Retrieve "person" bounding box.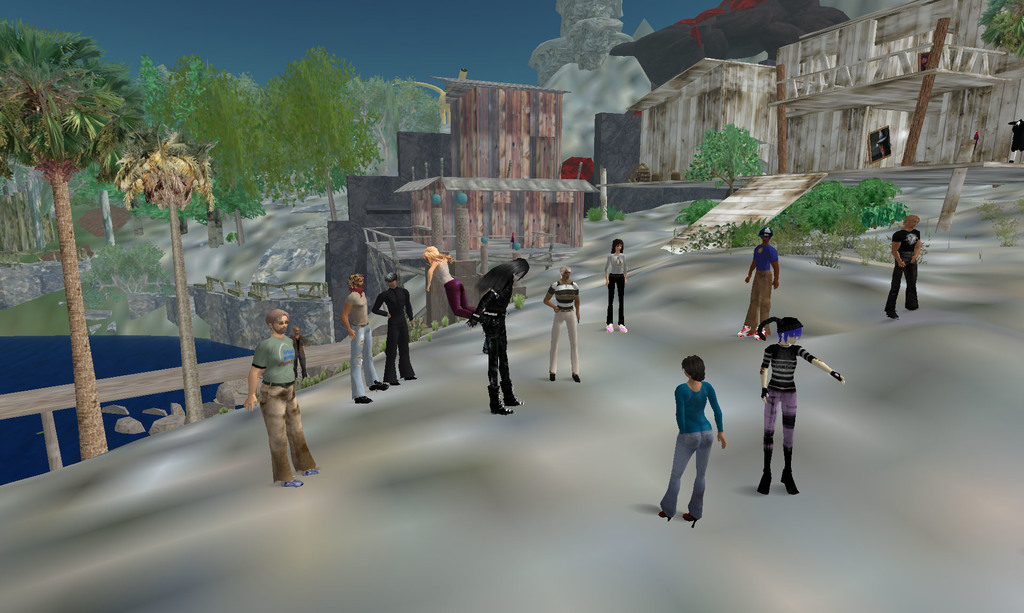
Bounding box: (886,215,929,324).
